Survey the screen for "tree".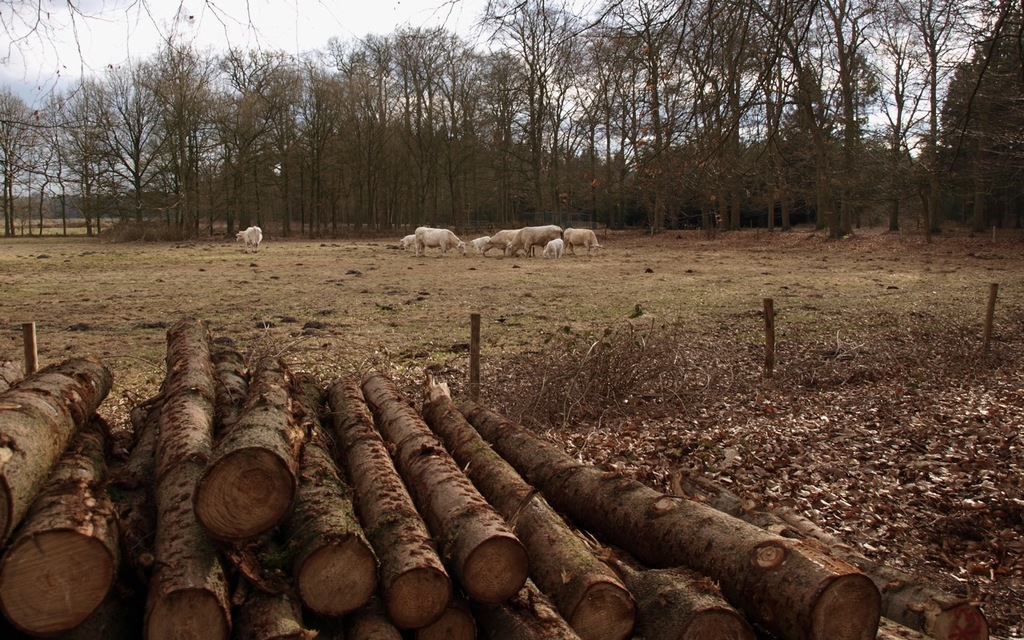
Survey found: 32:74:81:238.
